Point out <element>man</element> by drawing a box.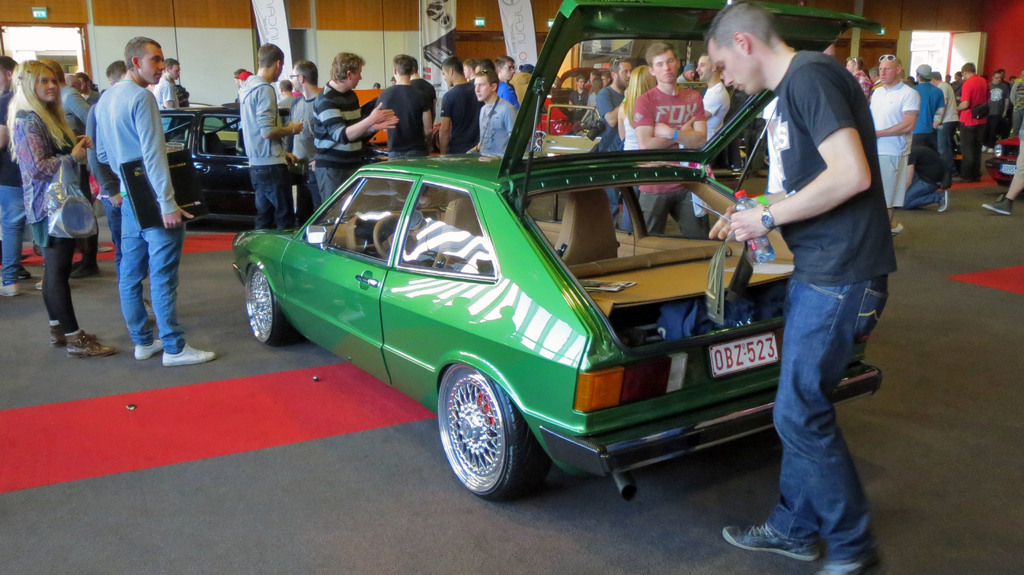
152 59 184 130.
